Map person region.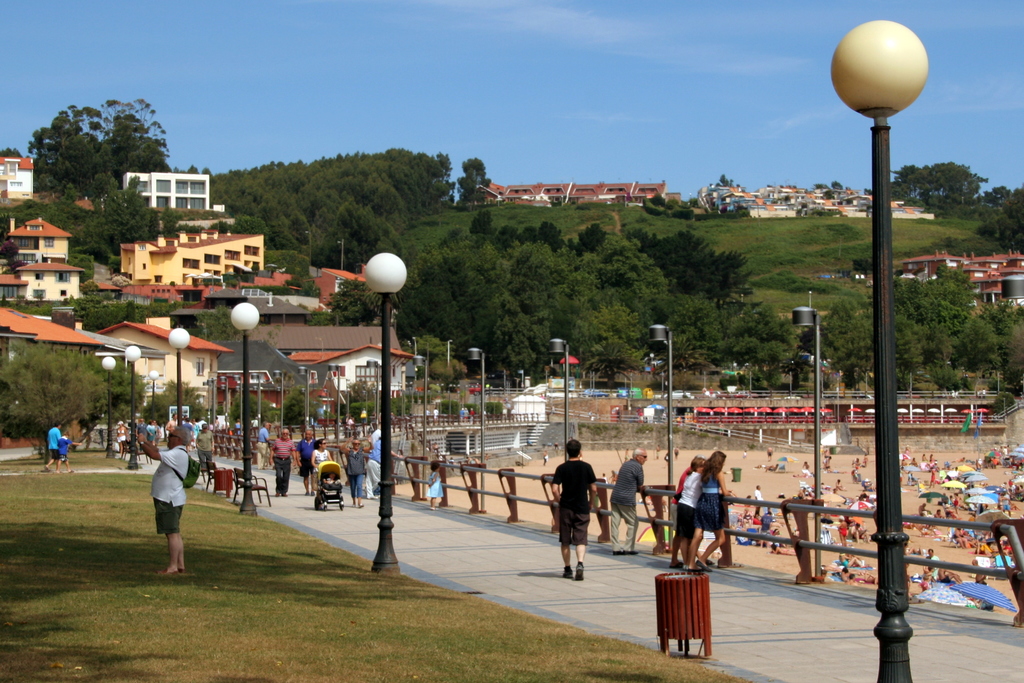
Mapped to locate(343, 439, 371, 508).
